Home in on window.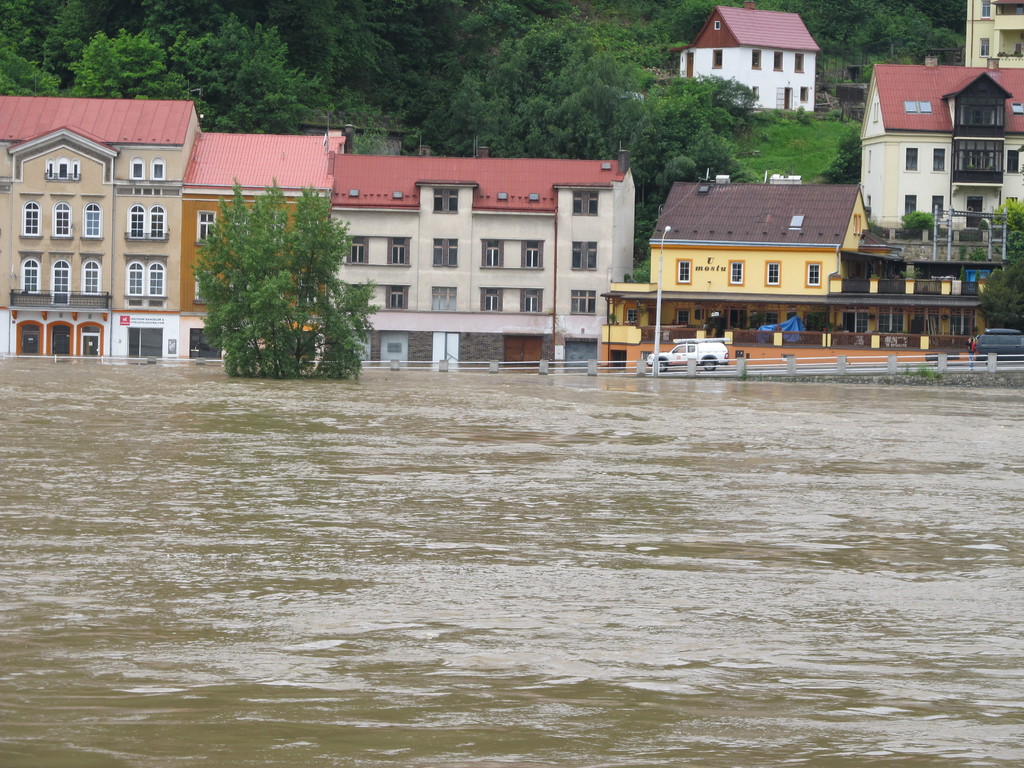
Homed in at left=747, top=47, right=764, bottom=71.
